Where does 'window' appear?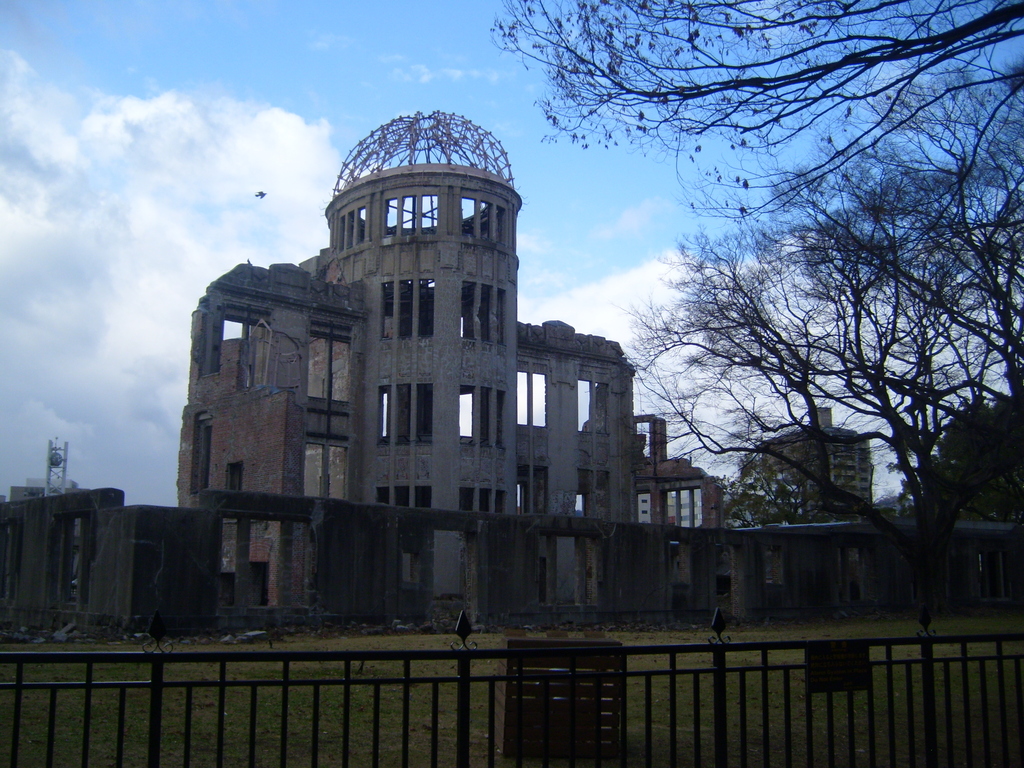
Appears at locate(386, 193, 437, 237).
